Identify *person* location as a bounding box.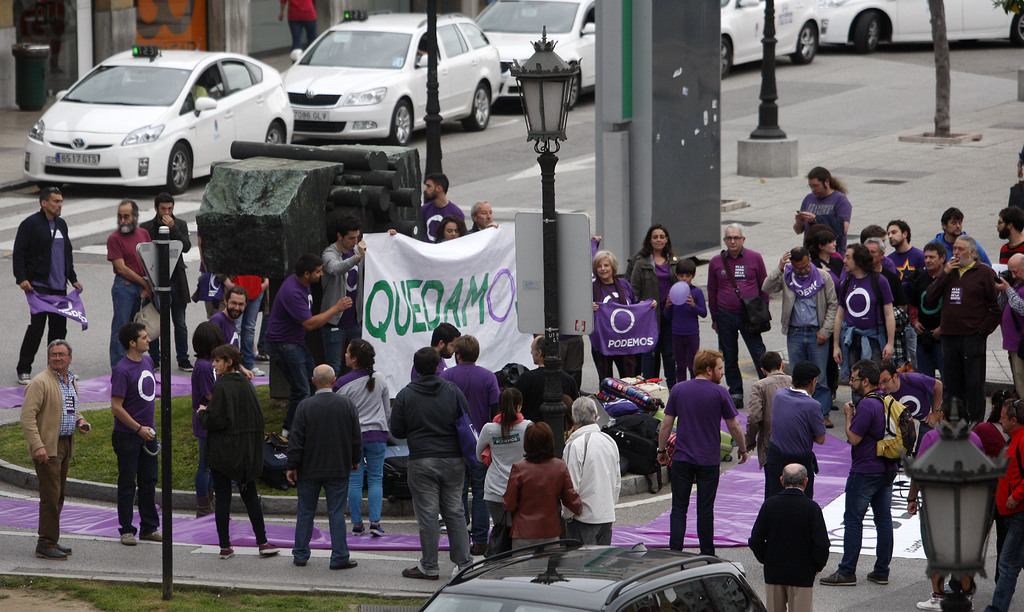
locate(266, 250, 355, 414).
